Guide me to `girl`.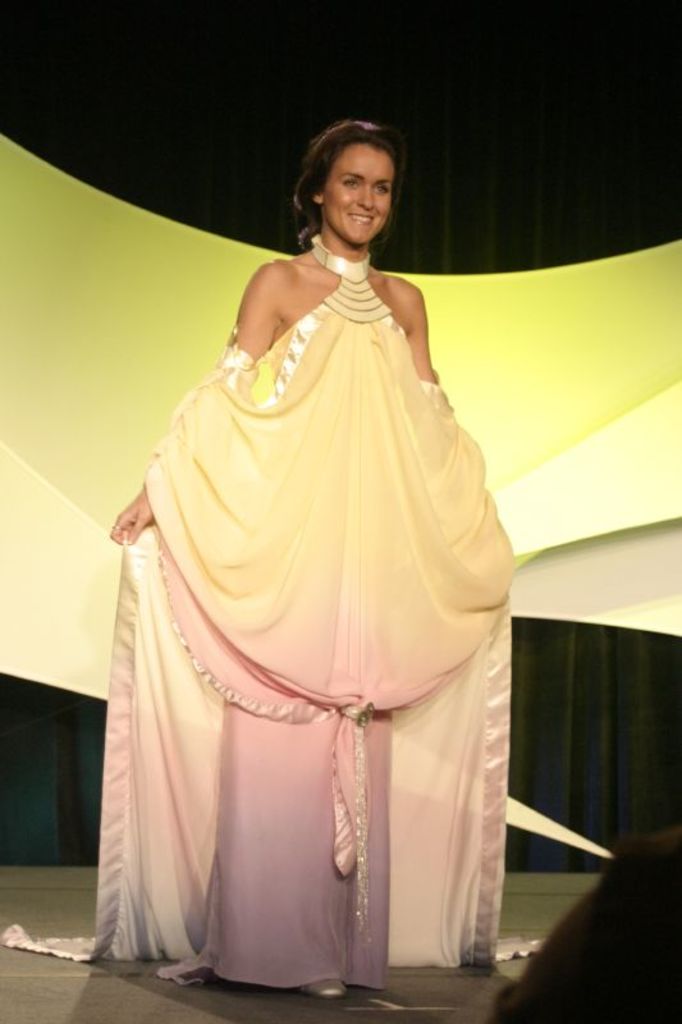
Guidance: <box>1,119,548,1001</box>.
